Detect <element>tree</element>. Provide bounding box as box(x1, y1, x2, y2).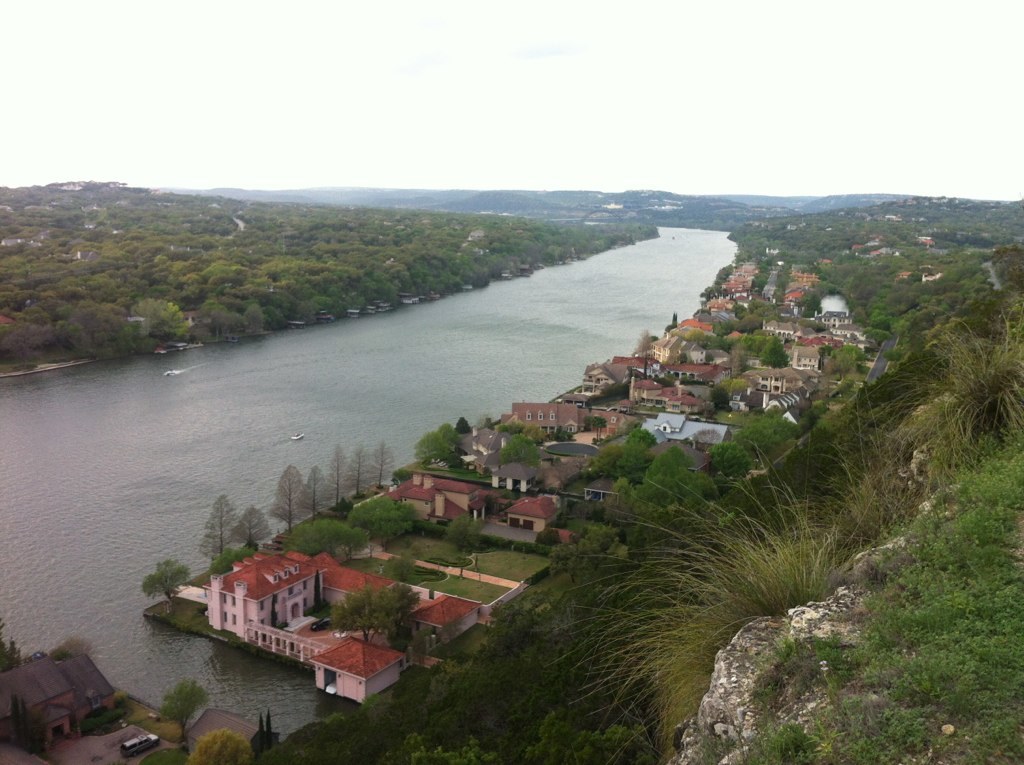
box(412, 420, 460, 466).
